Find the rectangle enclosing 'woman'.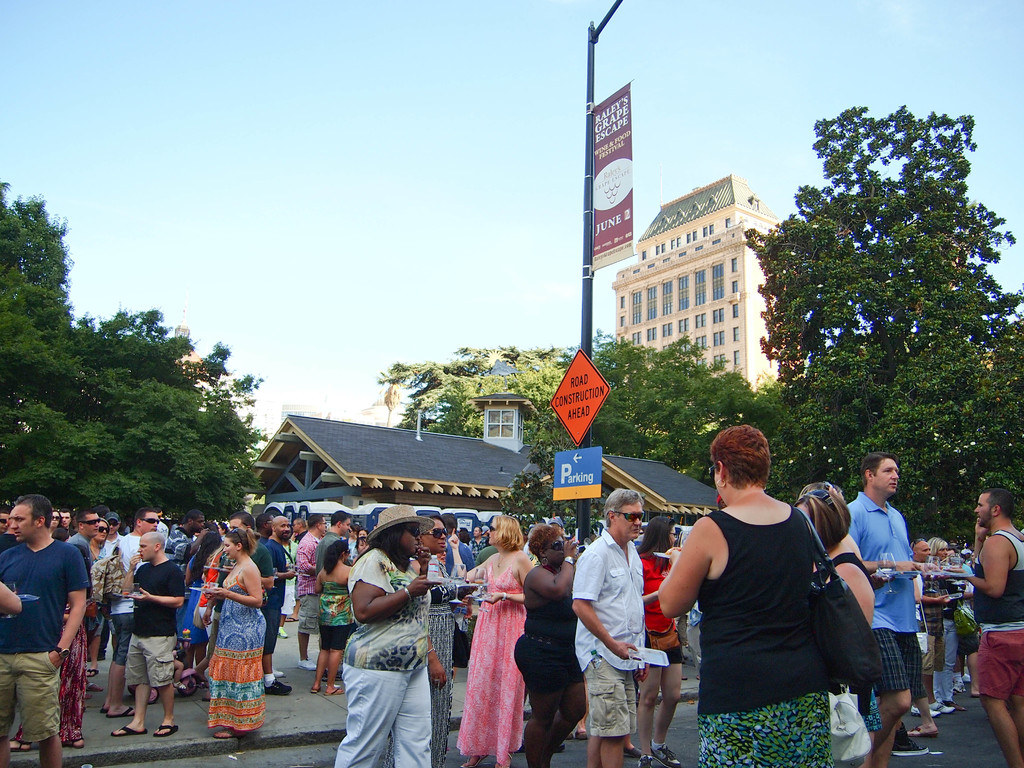
{"left": 447, "top": 516, "right": 533, "bottom": 767}.
